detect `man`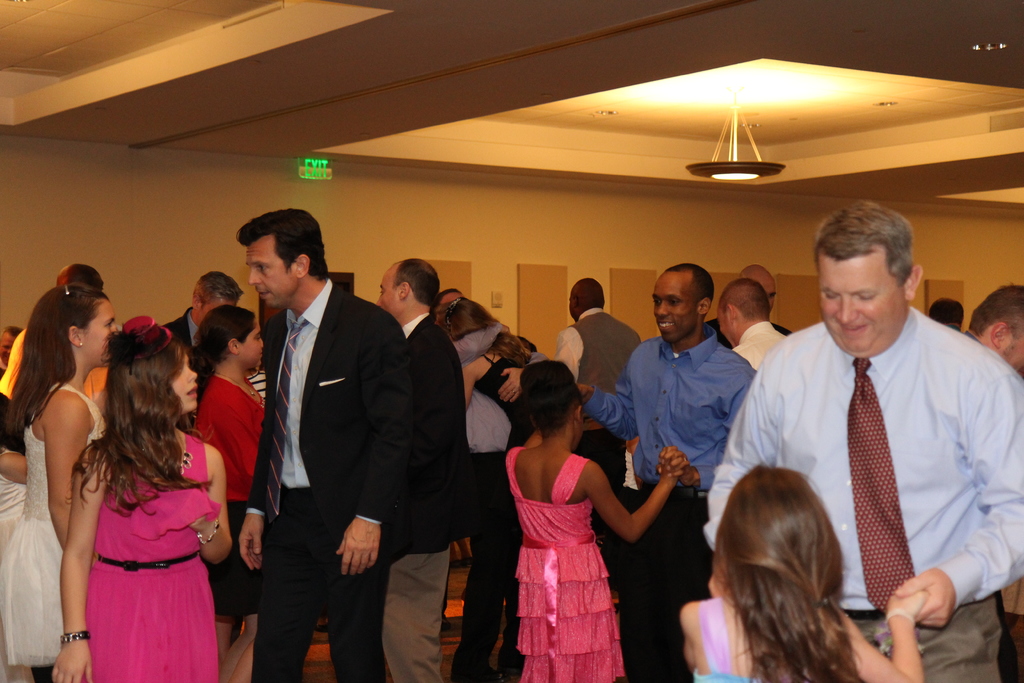
(x1=705, y1=265, x2=793, y2=348)
